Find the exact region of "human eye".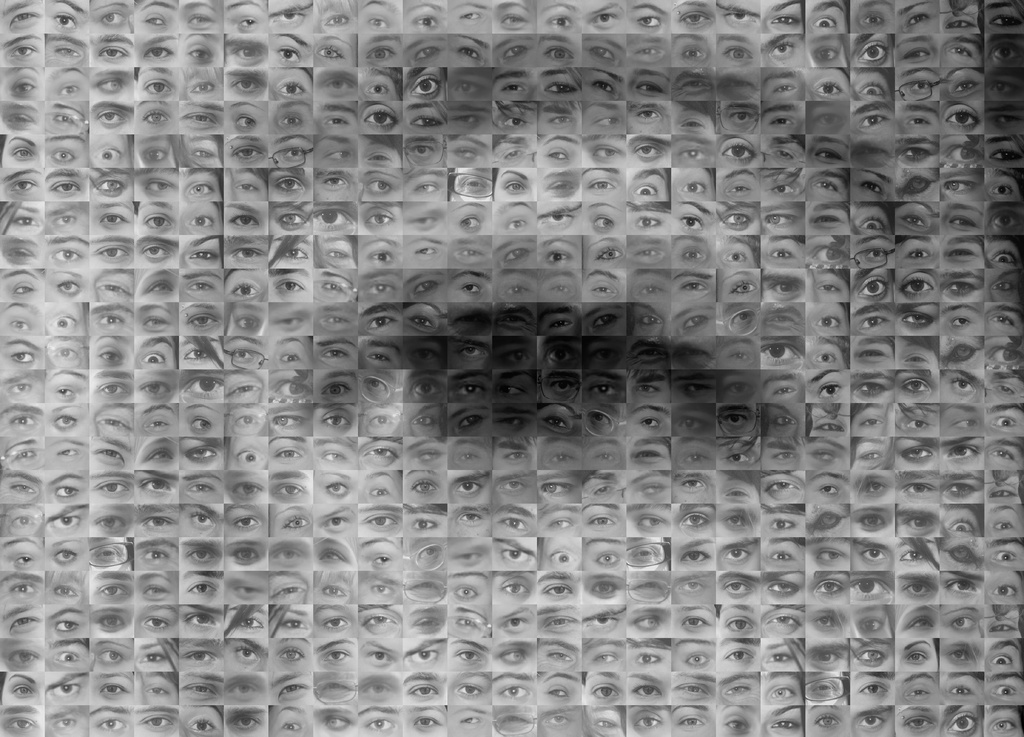
Exact region: 465, 176, 486, 194.
